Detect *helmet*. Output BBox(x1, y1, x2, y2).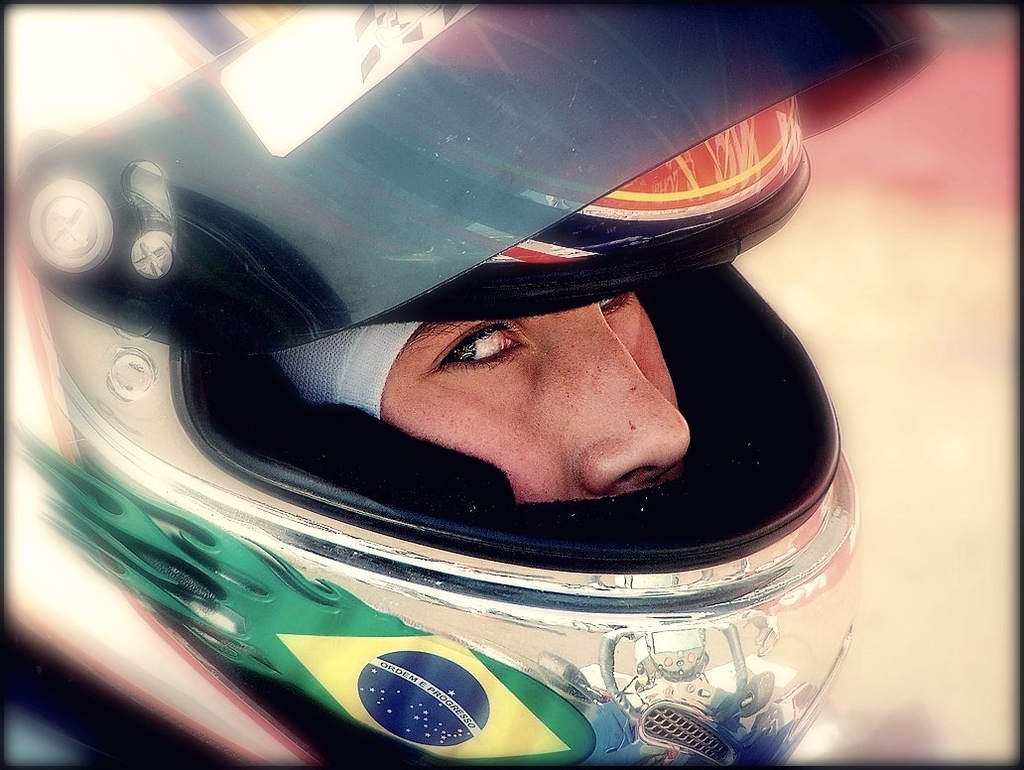
BBox(0, 0, 958, 769).
